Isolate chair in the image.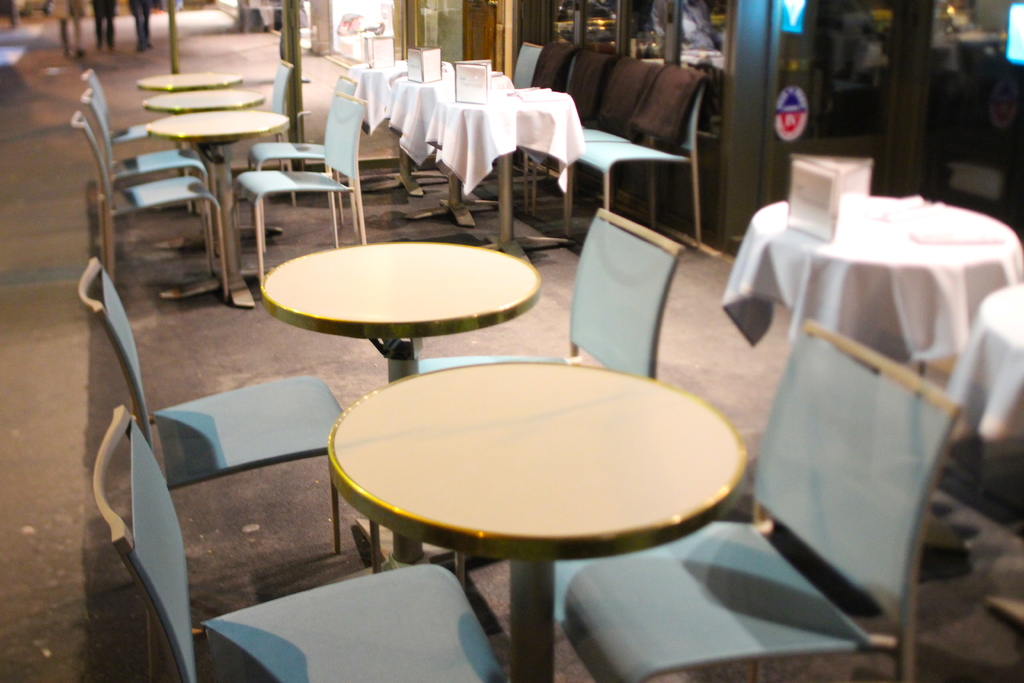
Isolated region: x1=243, y1=76, x2=358, y2=222.
